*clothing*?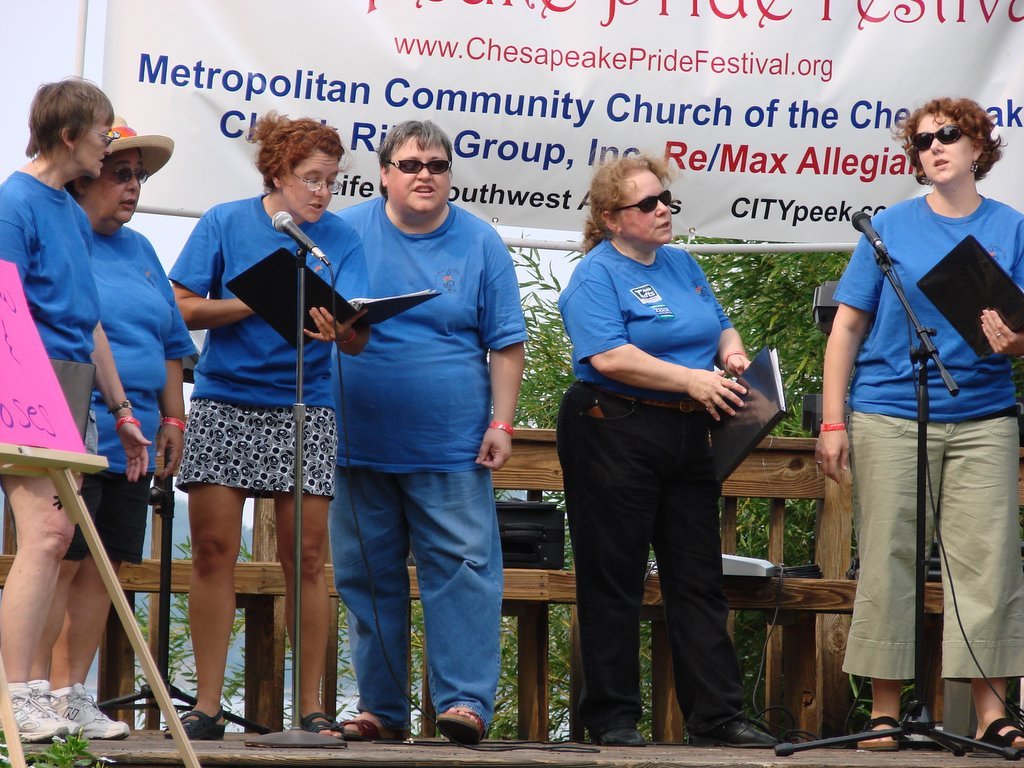
box=[68, 466, 148, 564]
